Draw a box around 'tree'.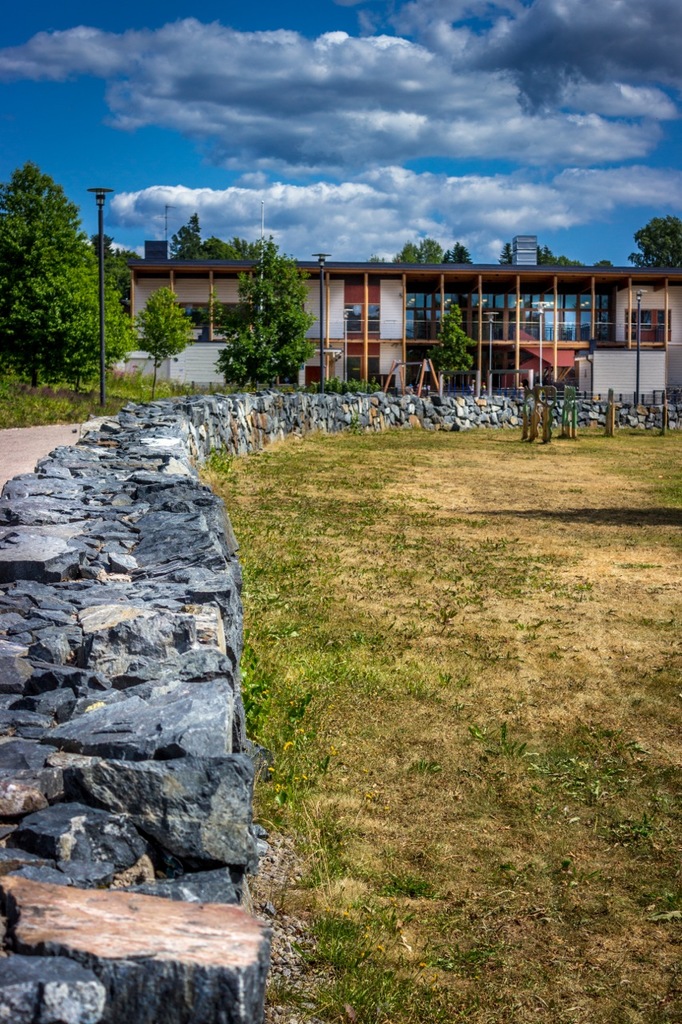
98:246:139:387.
